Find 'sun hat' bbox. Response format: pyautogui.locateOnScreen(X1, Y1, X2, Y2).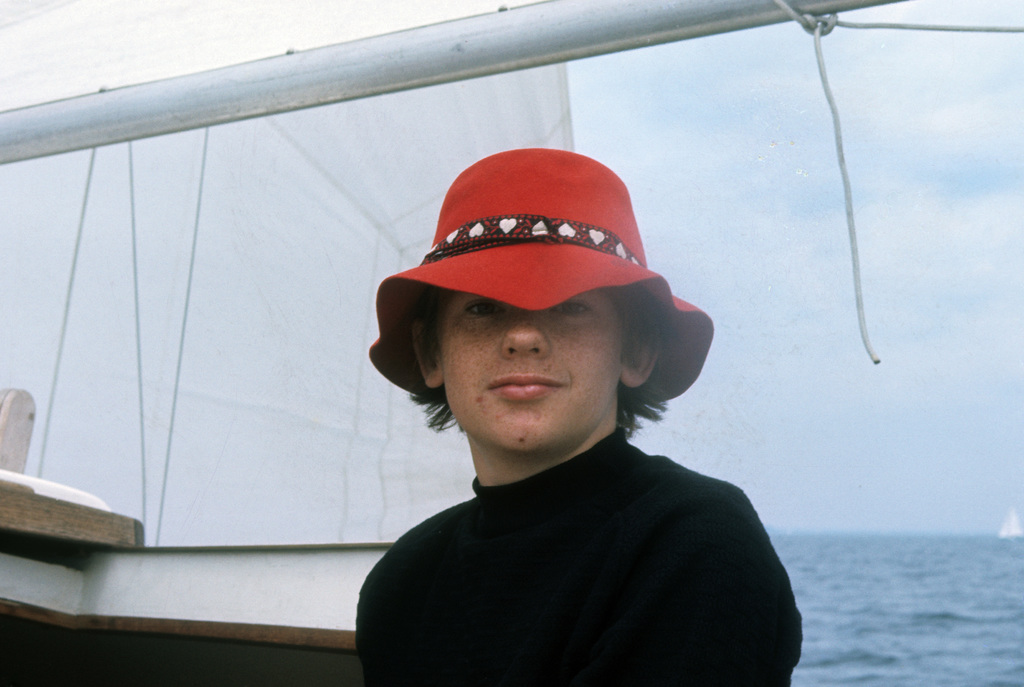
pyautogui.locateOnScreen(369, 140, 723, 406).
